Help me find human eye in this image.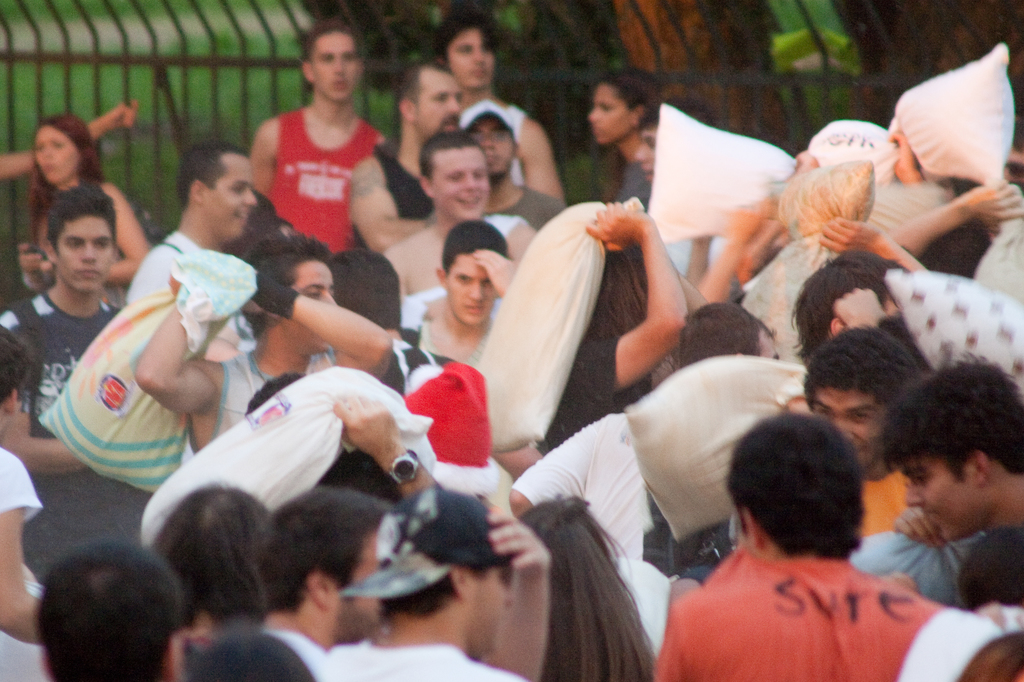
Found it: x1=850, y1=410, x2=875, y2=426.
